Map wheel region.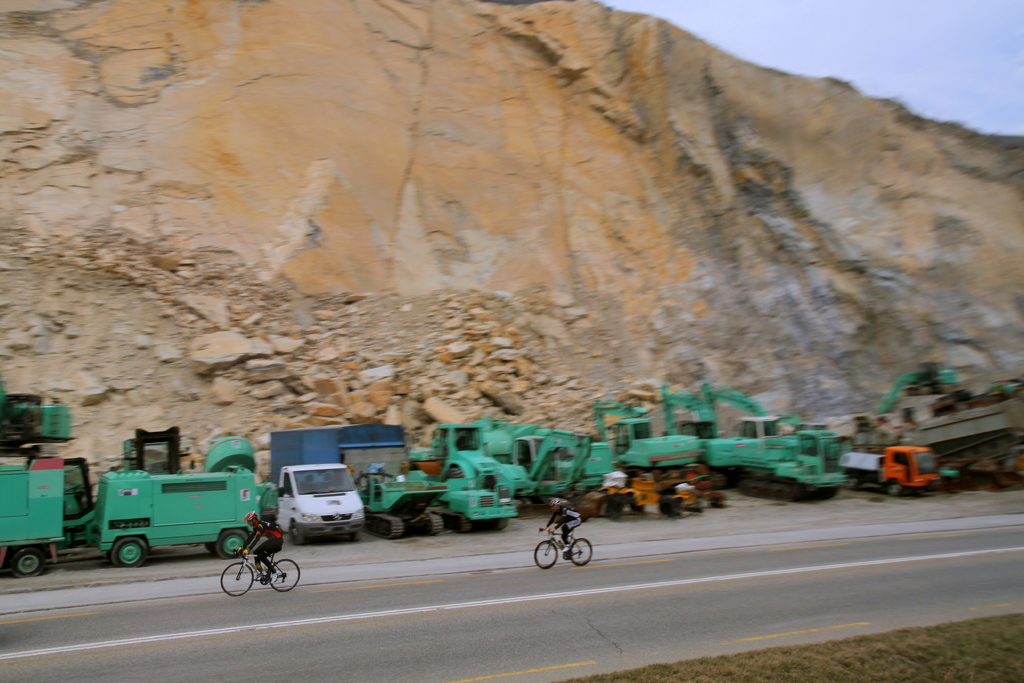
Mapped to l=207, t=544, r=219, b=556.
